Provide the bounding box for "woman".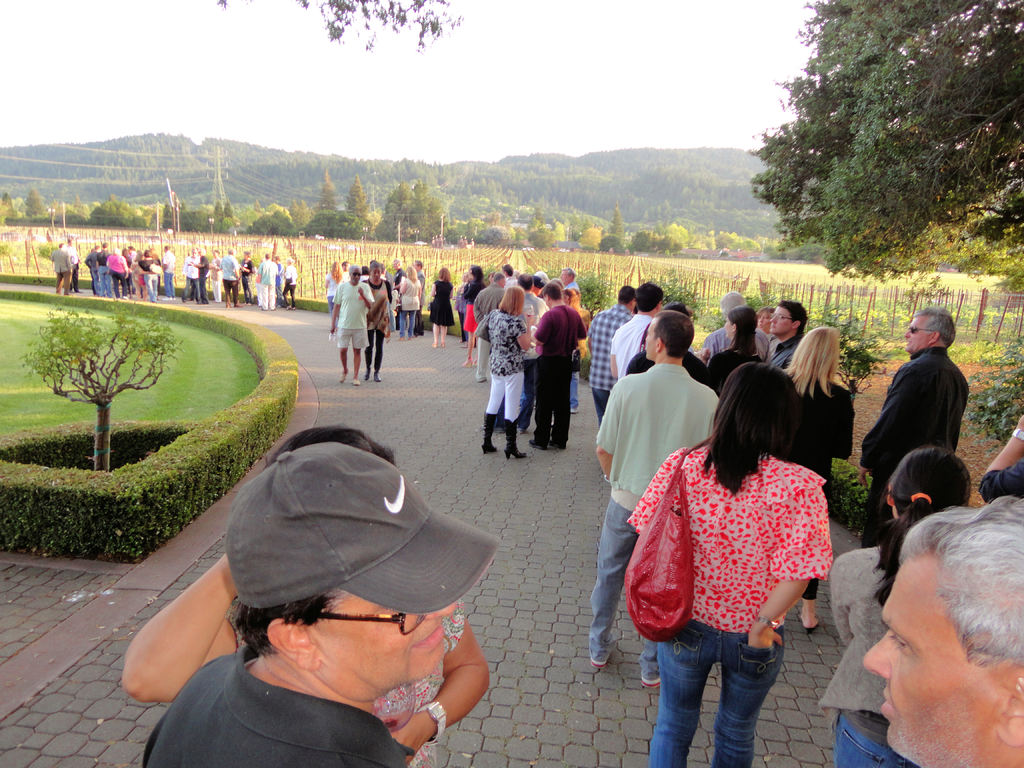
463,266,484,365.
